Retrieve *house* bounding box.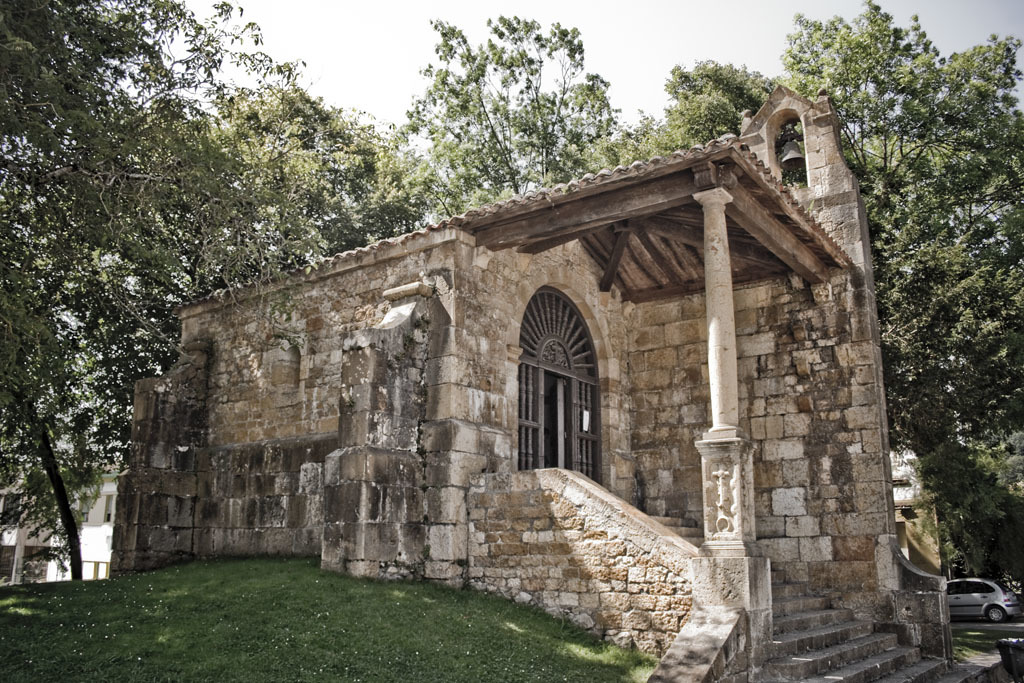
Bounding box: rect(112, 80, 974, 664).
